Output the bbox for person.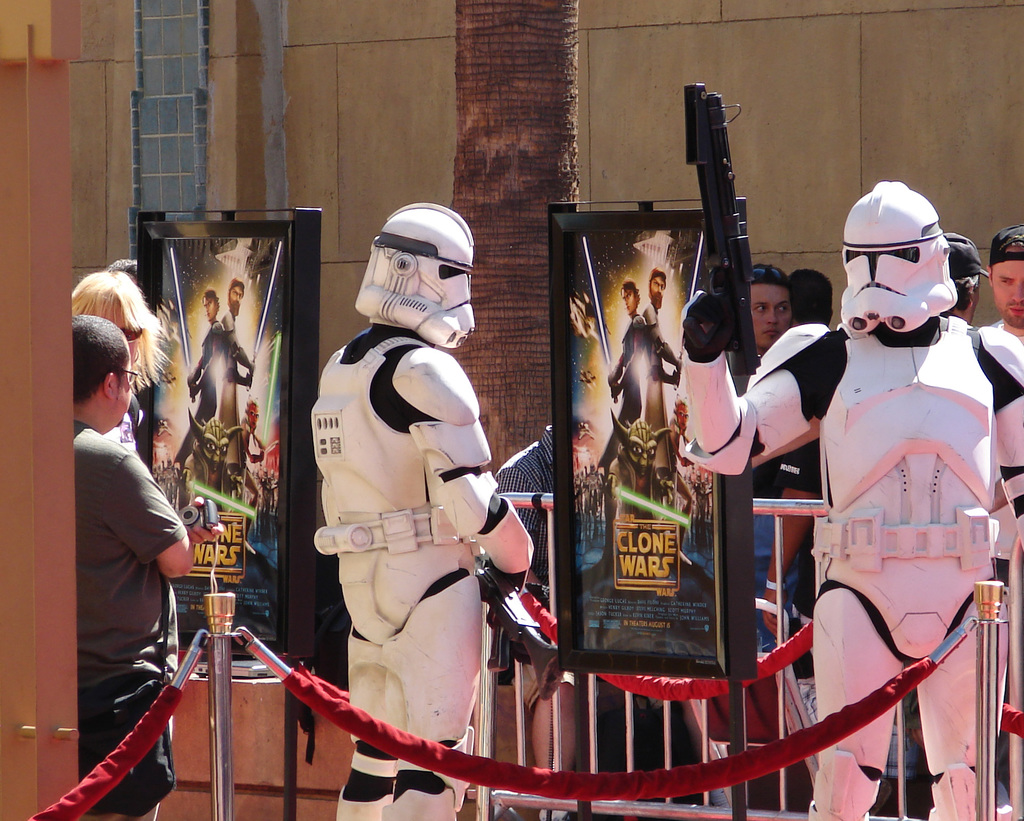
bbox=(181, 280, 225, 468).
